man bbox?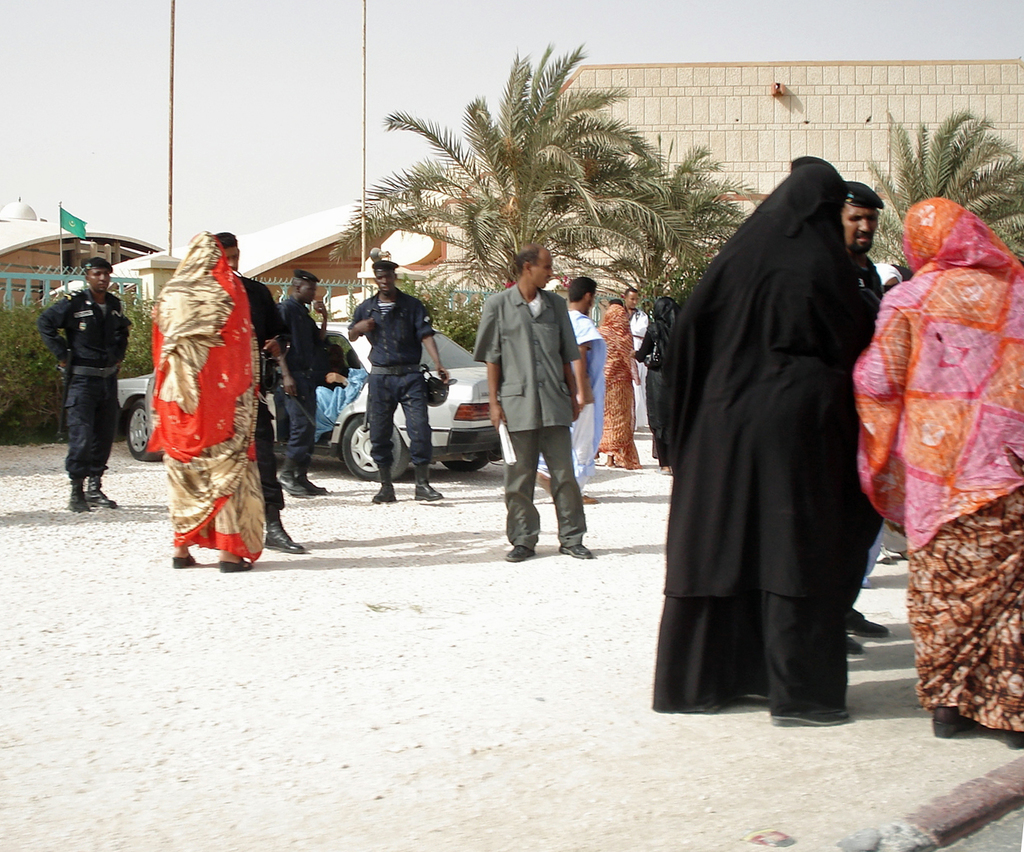
34,255,134,517
